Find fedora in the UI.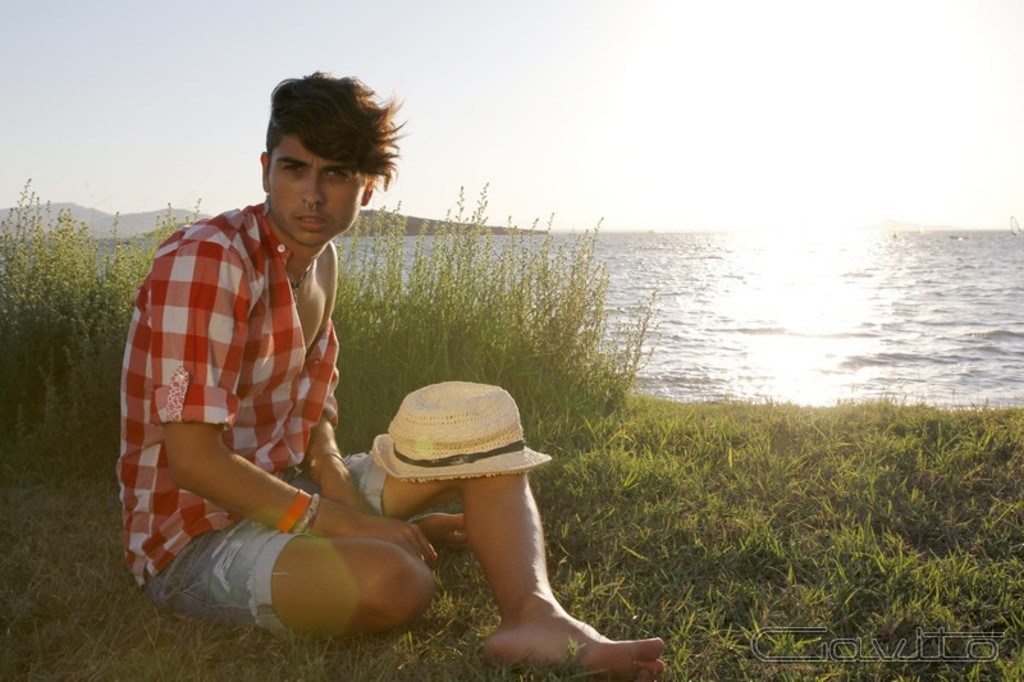
UI element at {"left": 367, "top": 380, "right": 556, "bottom": 488}.
